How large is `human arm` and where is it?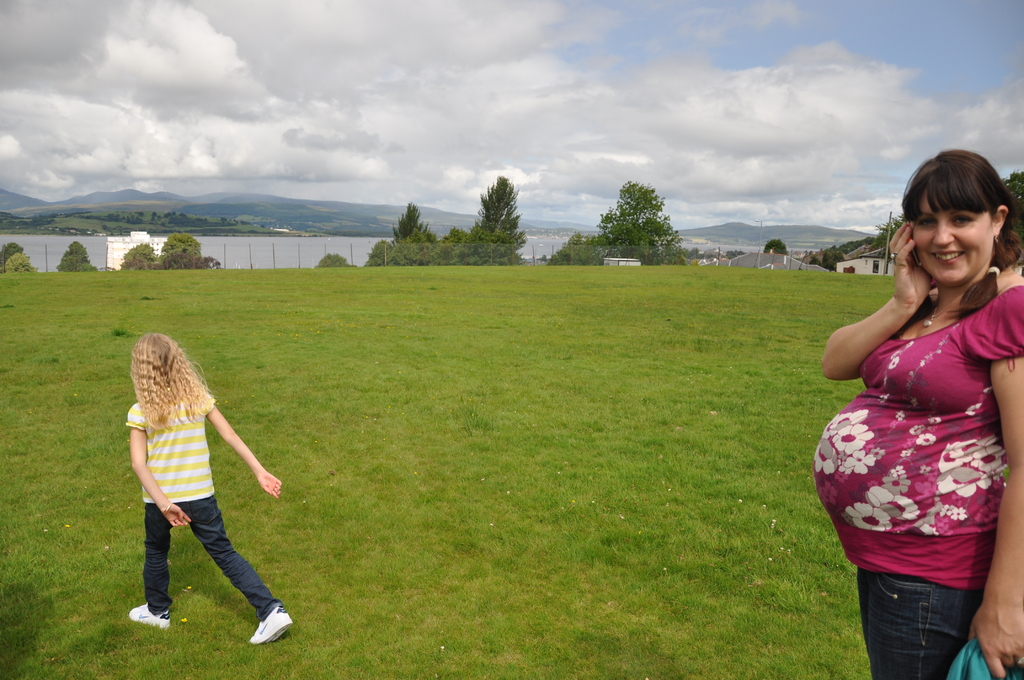
Bounding box: select_region(125, 403, 194, 528).
